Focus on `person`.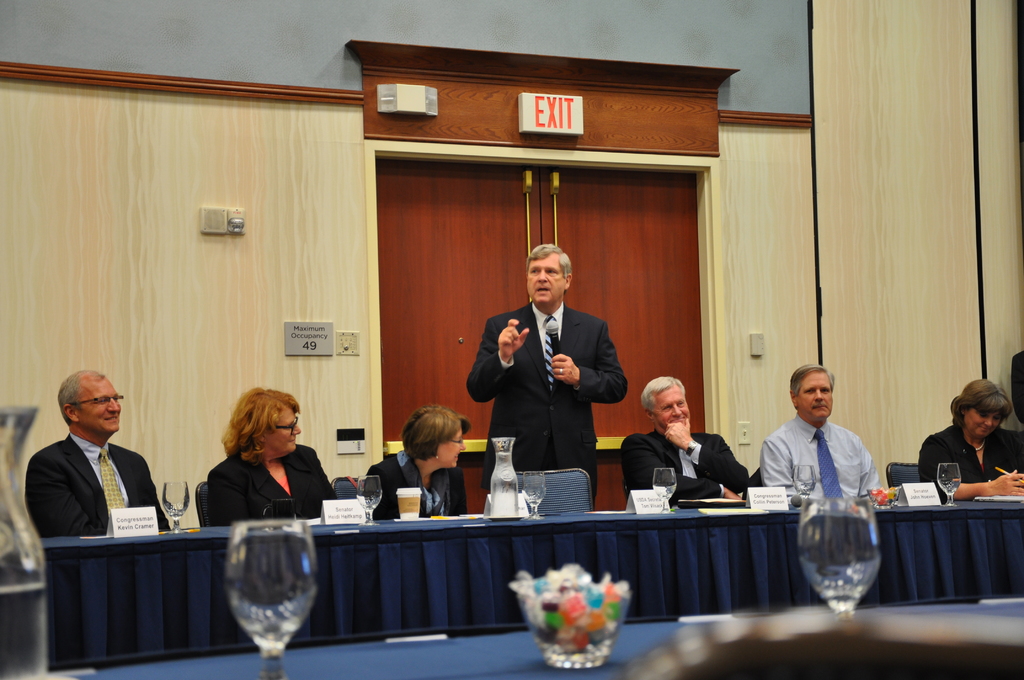
Focused at BBox(756, 362, 890, 503).
